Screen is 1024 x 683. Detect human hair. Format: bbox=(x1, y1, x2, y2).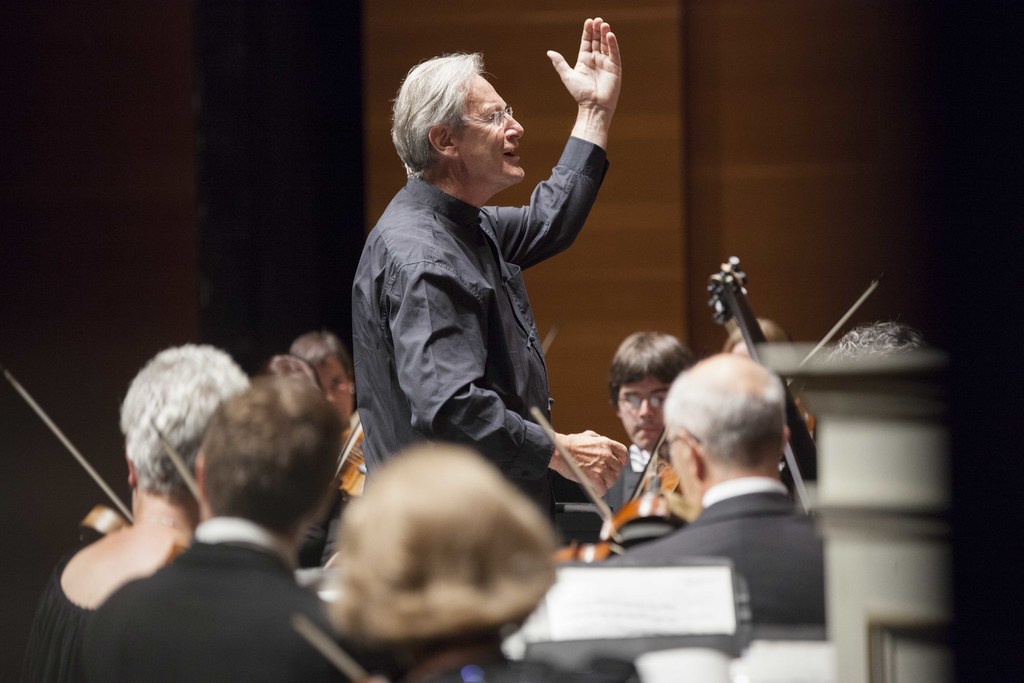
bbox=(257, 356, 326, 399).
